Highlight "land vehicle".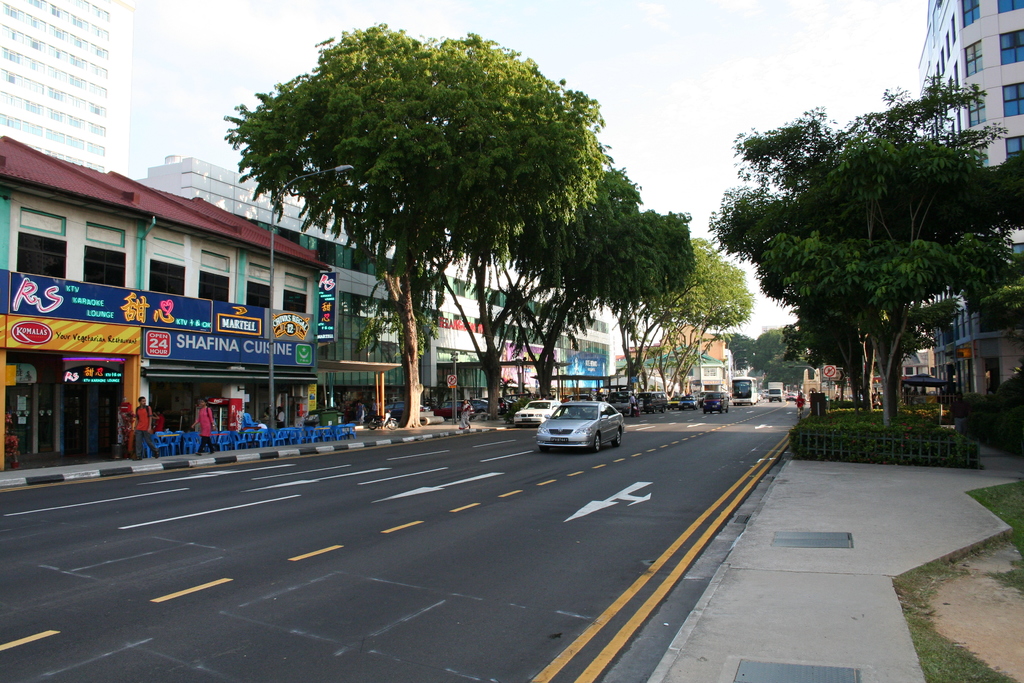
Highlighted region: {"left": 785, "top": 390, "right": 797, "bottom": 404}.
